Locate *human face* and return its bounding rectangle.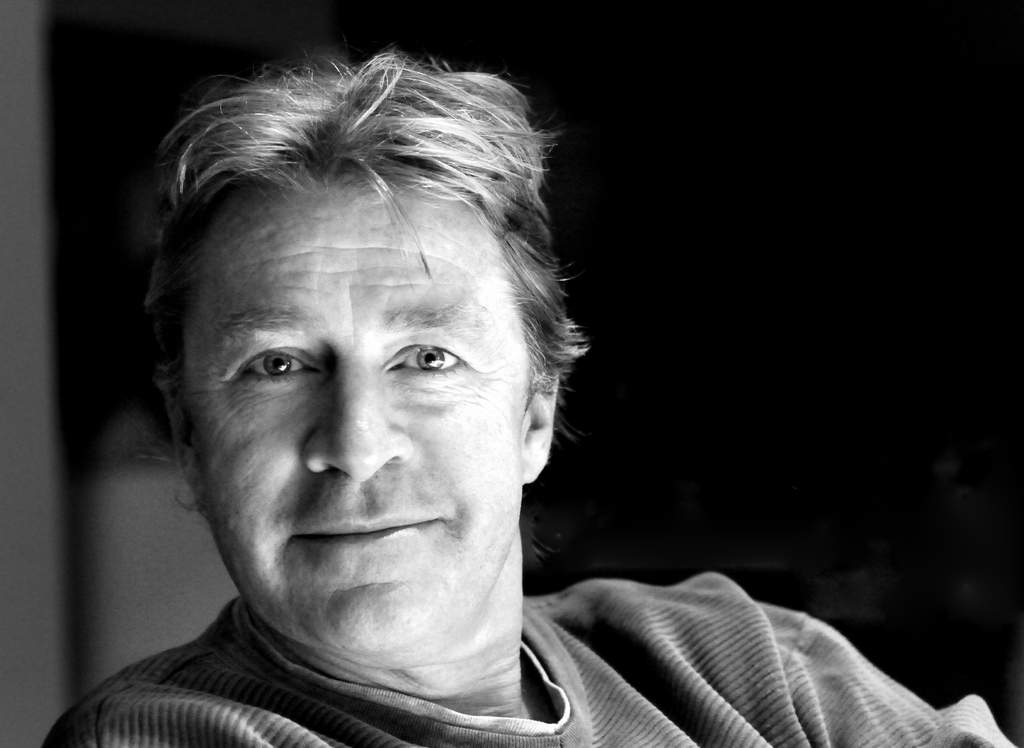
184:184:527:646.
